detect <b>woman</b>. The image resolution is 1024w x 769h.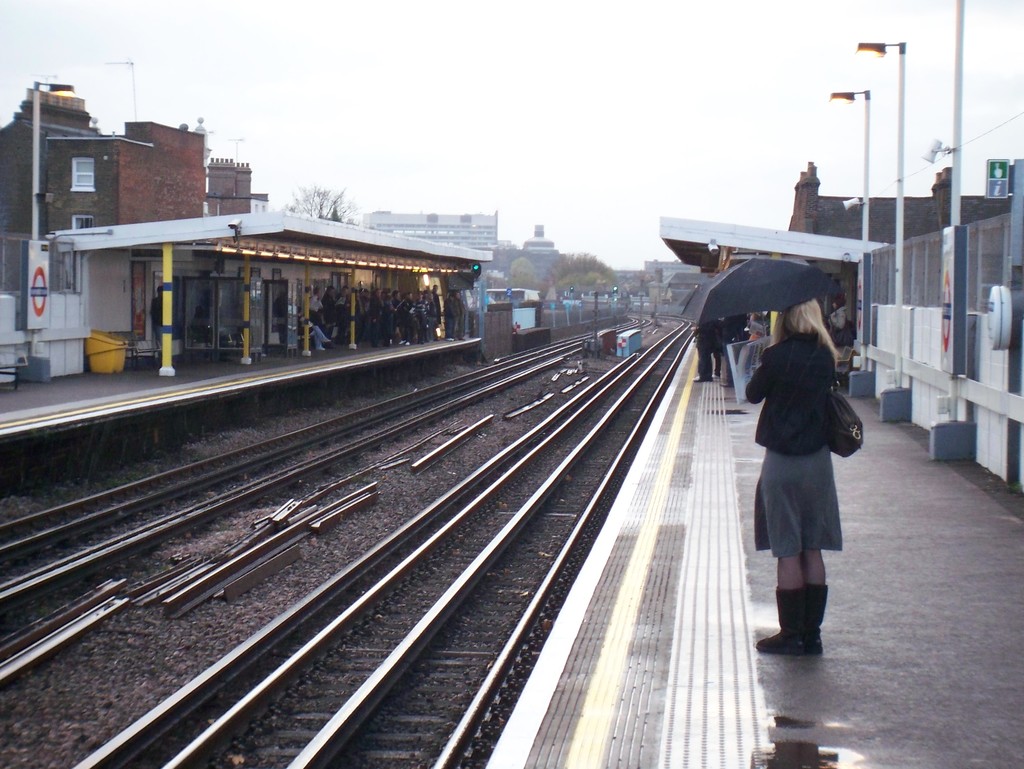
{"x1": 734, "y1": 287, "x2": 861, "y2": 654}.
